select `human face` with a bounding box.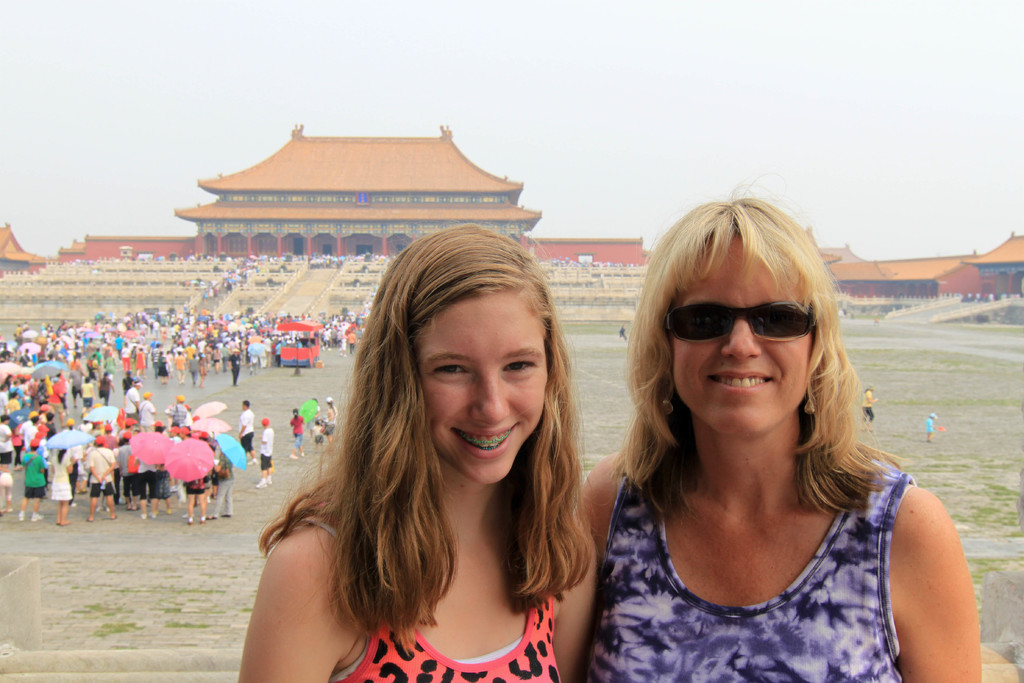
bbox(416, 304, 545, 483).
